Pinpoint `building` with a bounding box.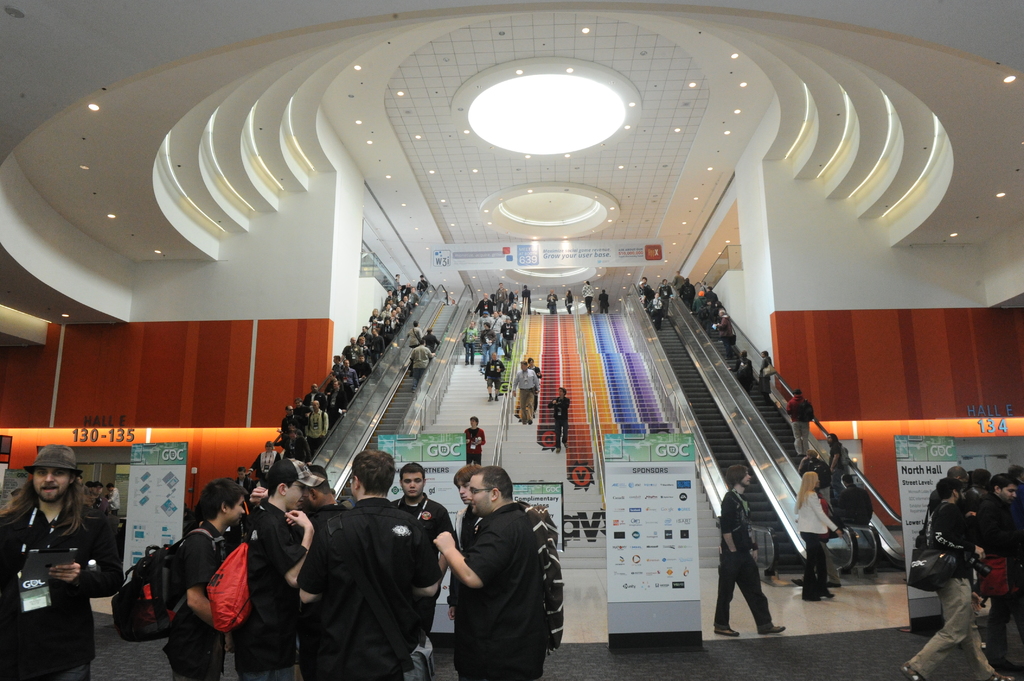
x1=0, y1=1, x2=1020, y2=680.
